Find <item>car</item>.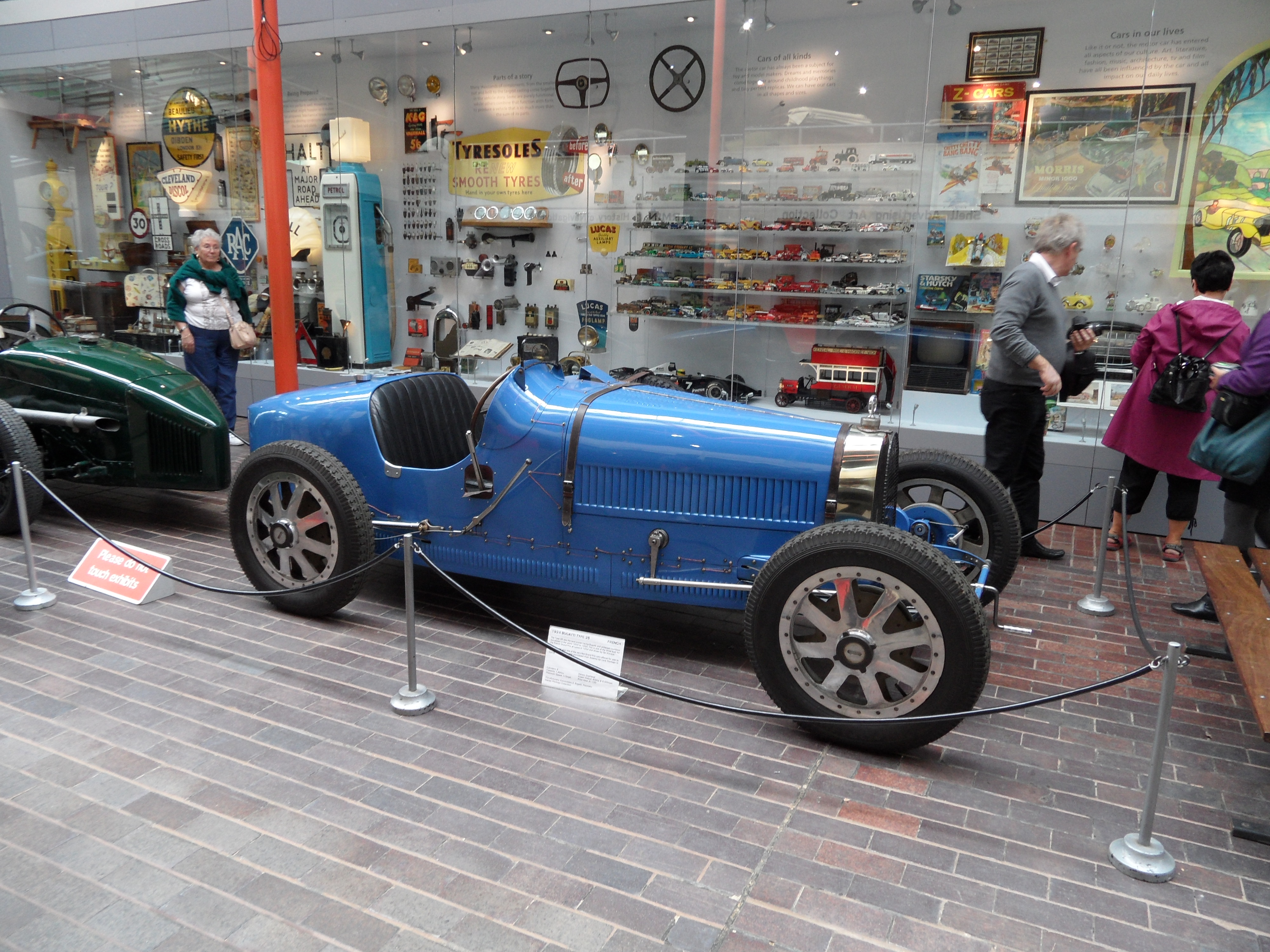
bbox=(344, 48, 370, 62).
